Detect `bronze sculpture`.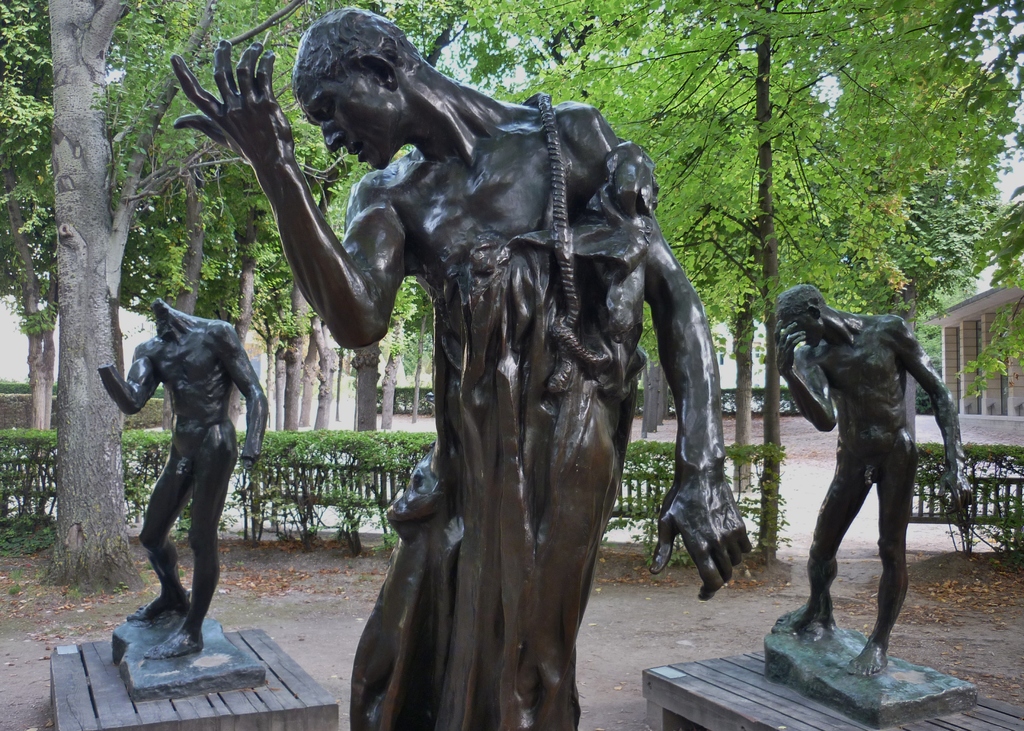
Detected at bbox=[93, 291, 270, 660].
